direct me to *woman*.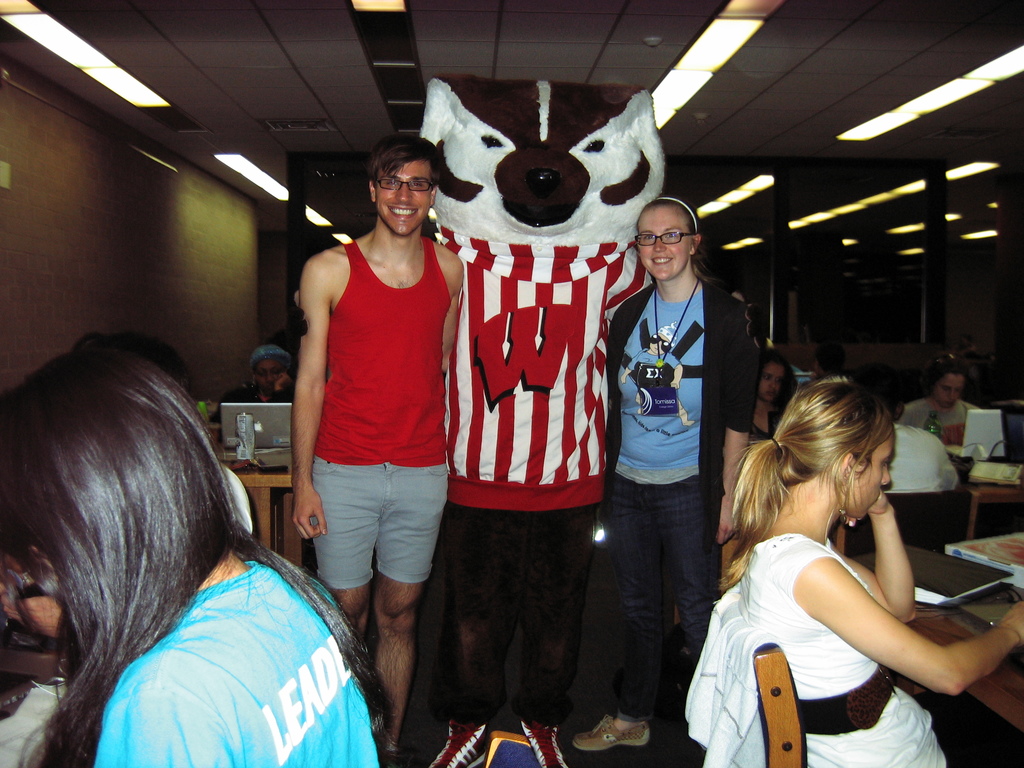
Direction: x1=0 y1=340 x2=388 y2=767.
